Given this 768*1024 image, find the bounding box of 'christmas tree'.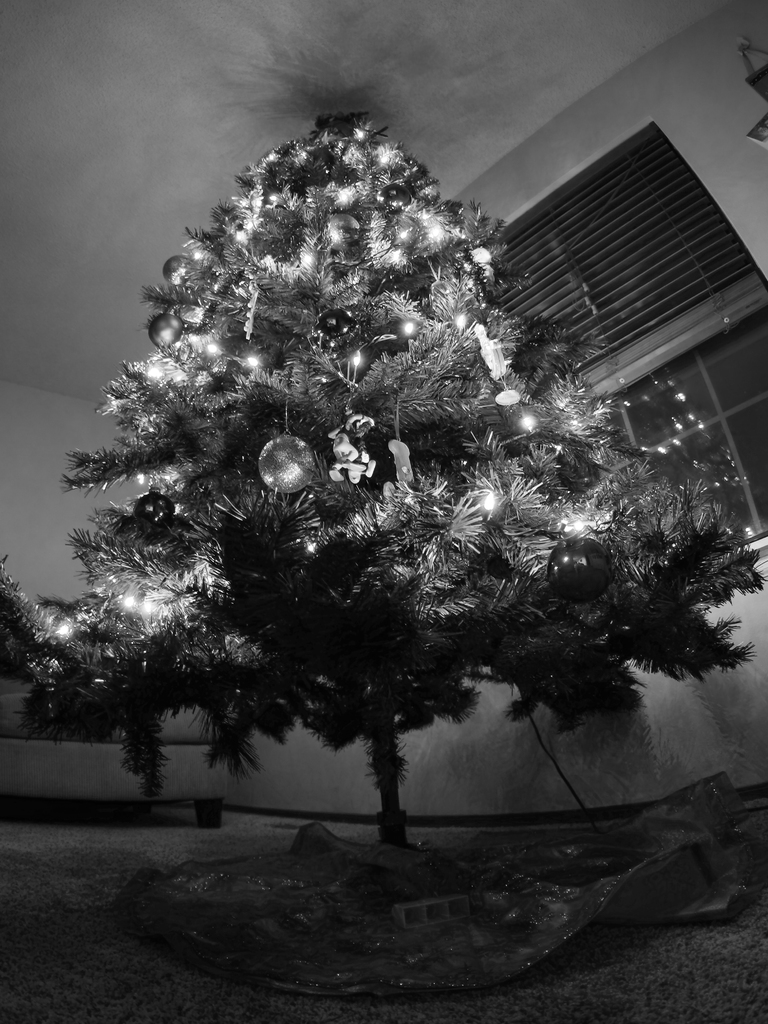
26:106:764:826.
